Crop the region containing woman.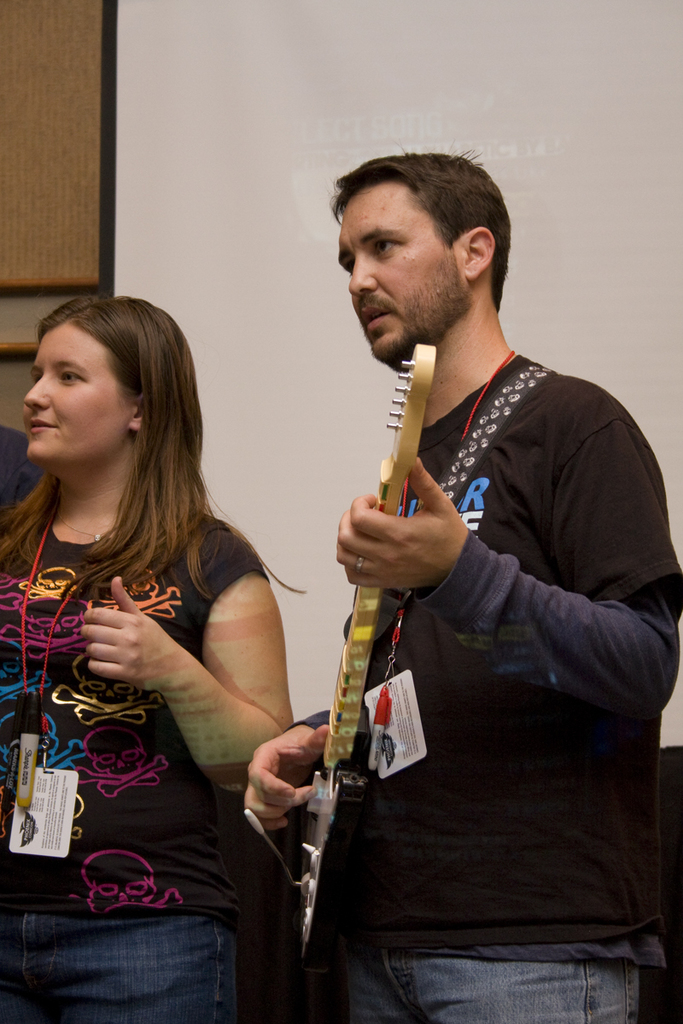
Crop region: BBox(0, 289, 306, 1023).
